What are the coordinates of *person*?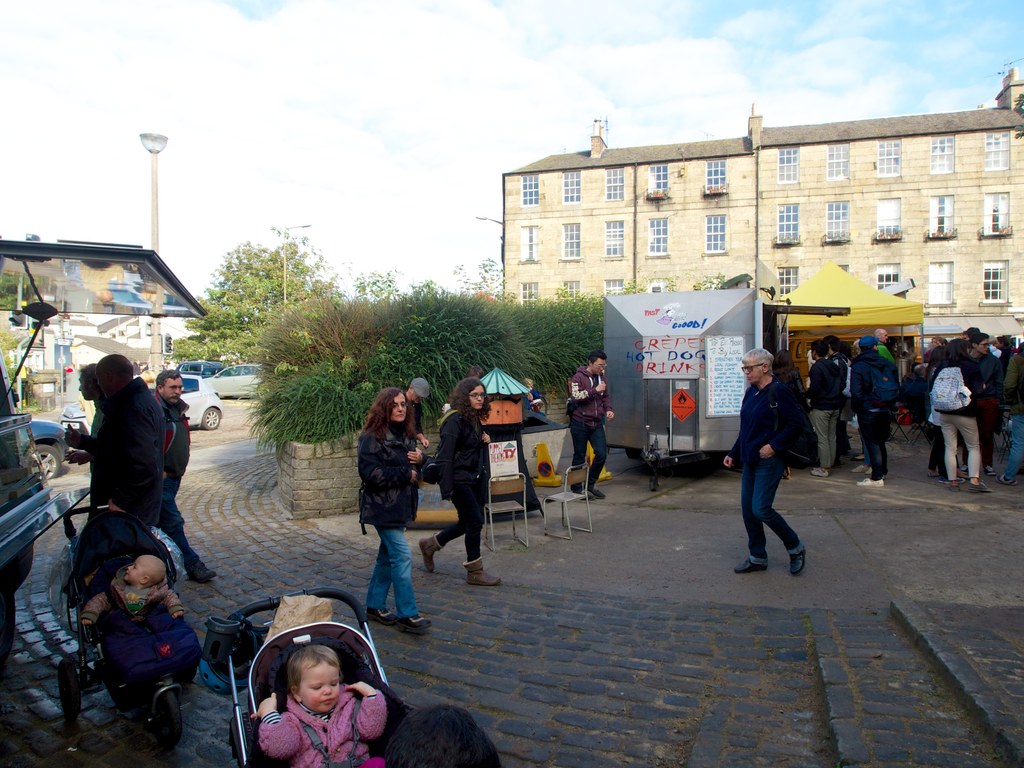
x1=70, y1=351, x2=172, y2=609.
